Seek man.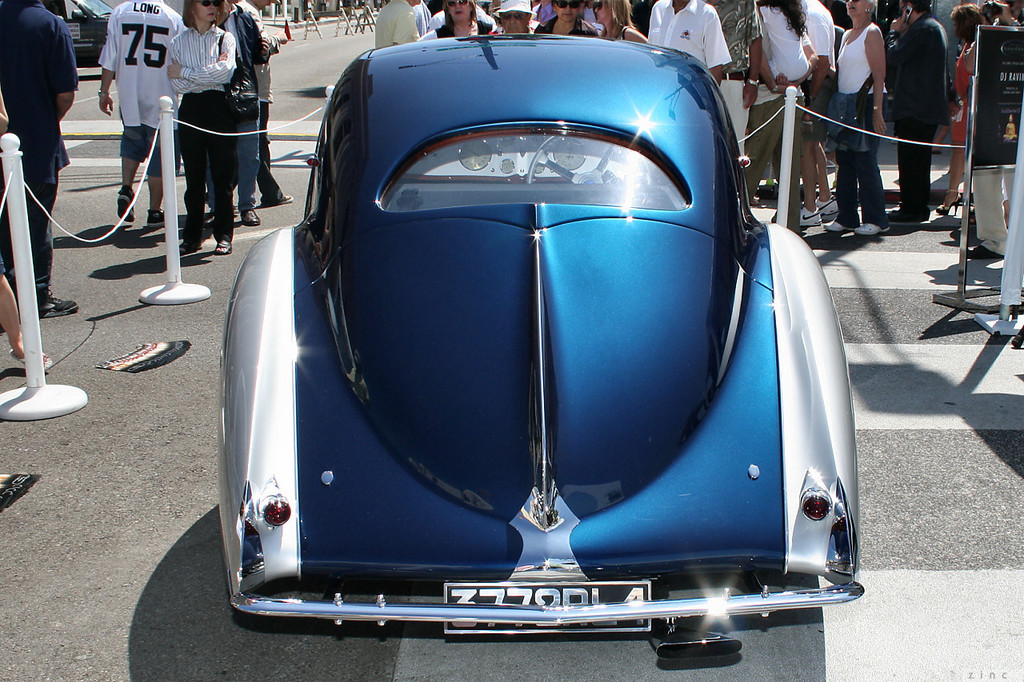
(left=95, top=0, right=187, bottom=227).
